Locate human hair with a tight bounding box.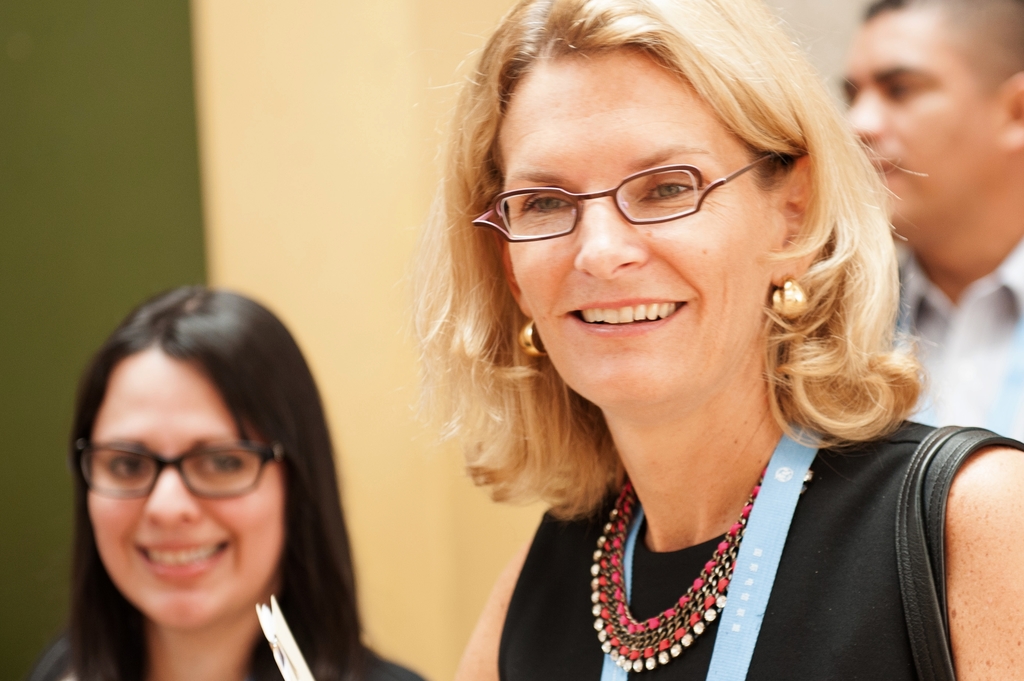
[867,0,1023,108].
